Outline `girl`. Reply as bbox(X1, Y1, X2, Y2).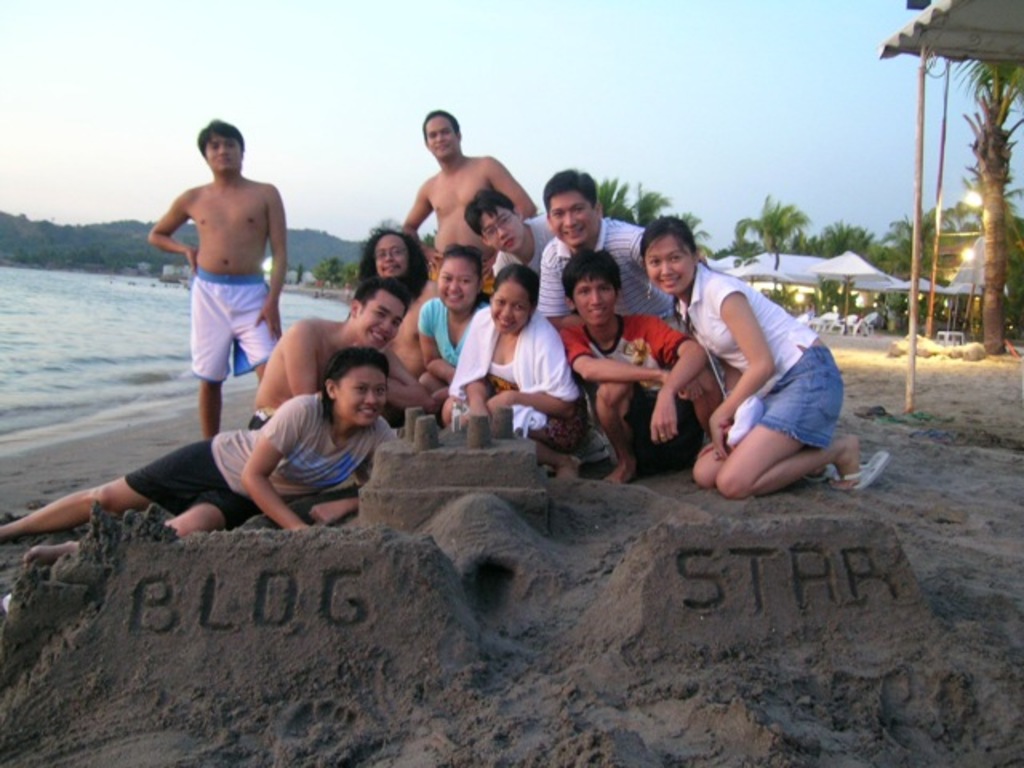
bbox(418, 245, 485, 403).
